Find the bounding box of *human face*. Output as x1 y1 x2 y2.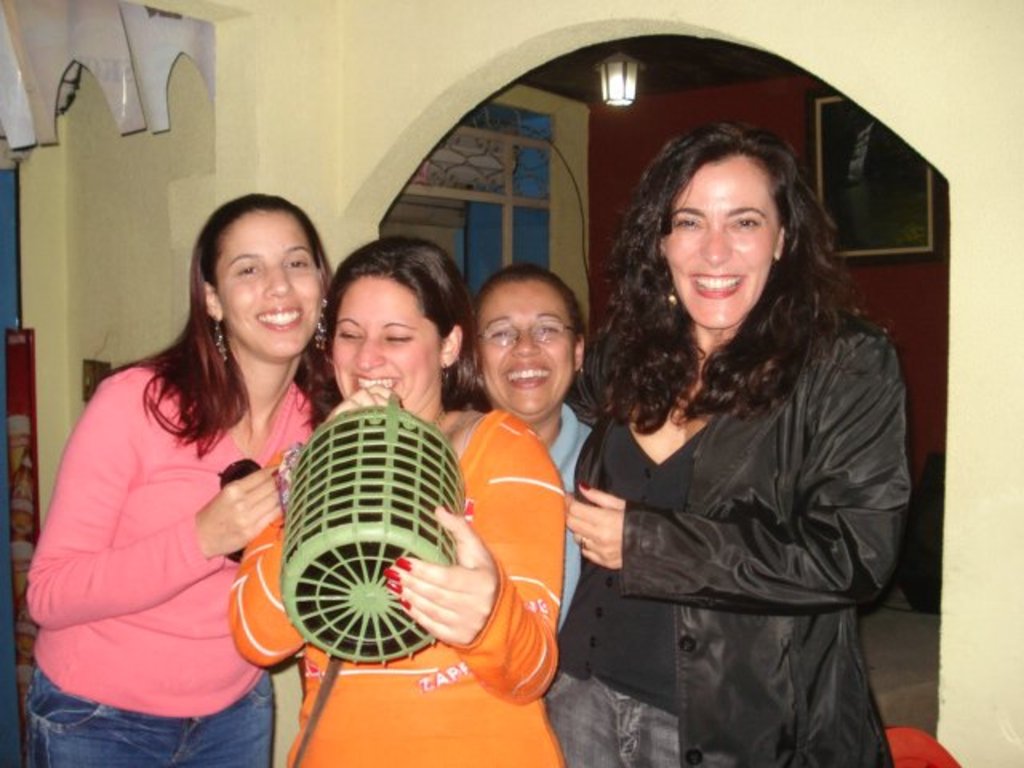
477 278 581 406.
